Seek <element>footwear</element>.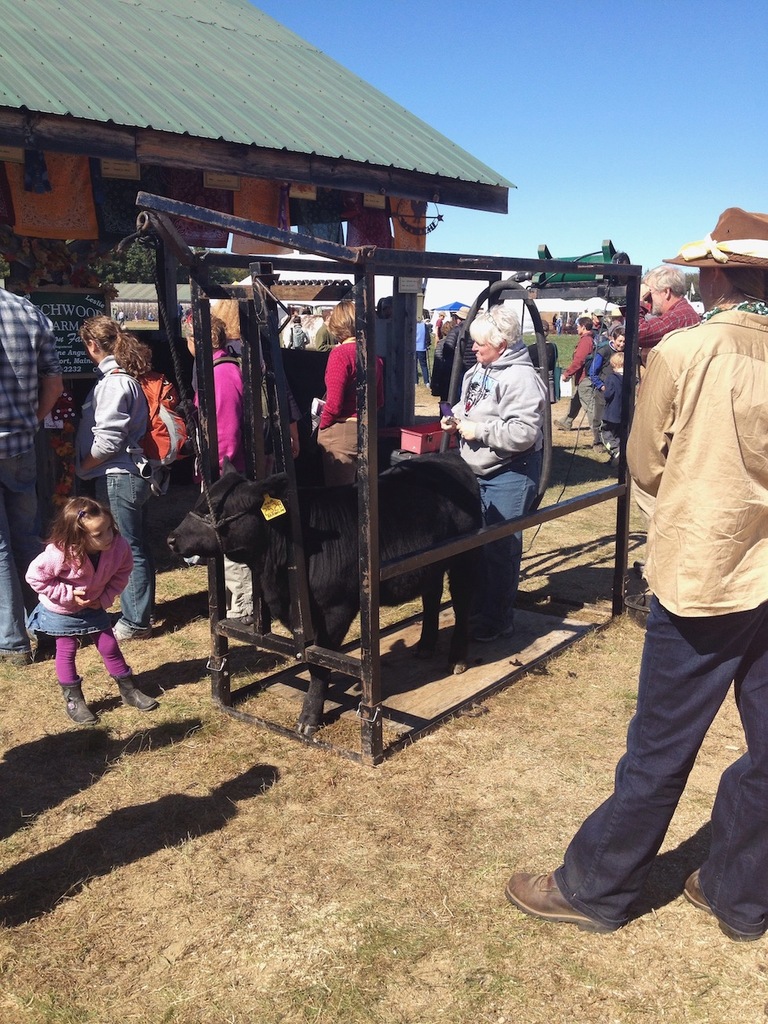
553:417:570:434.
